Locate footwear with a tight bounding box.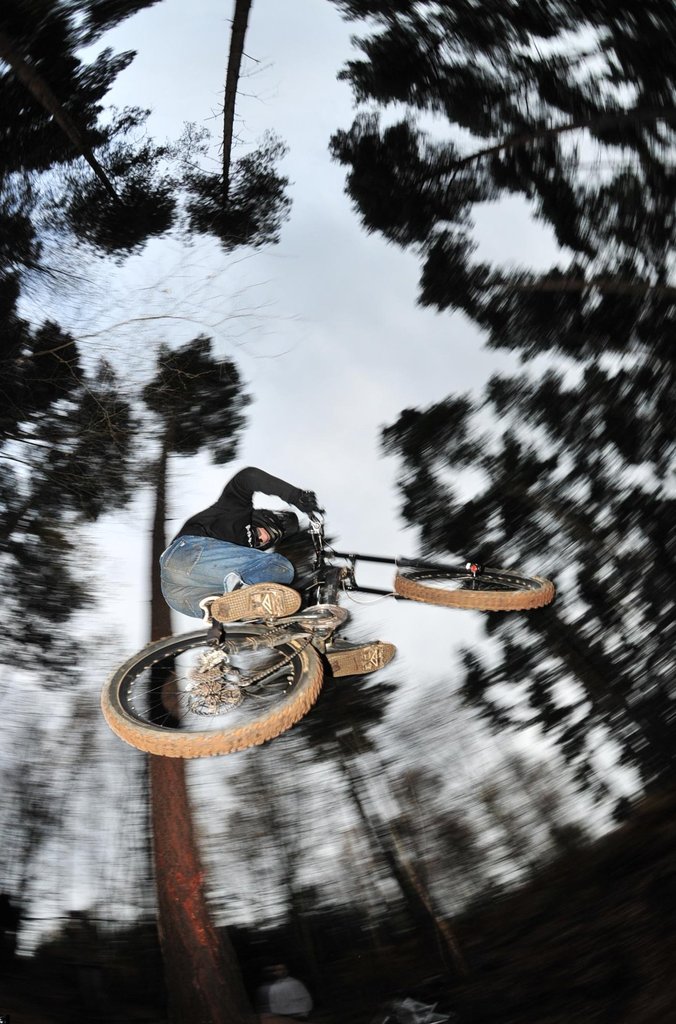
bbox=(205, 577, 303, 622).
